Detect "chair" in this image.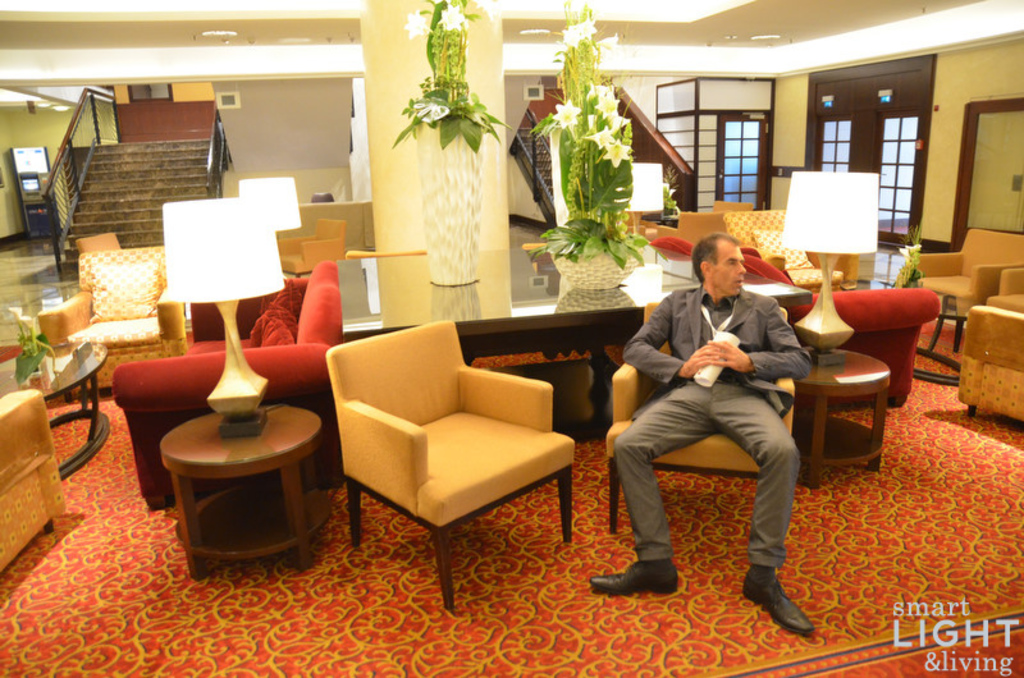
Detection: bbox=(0, 389, 68, 572).
